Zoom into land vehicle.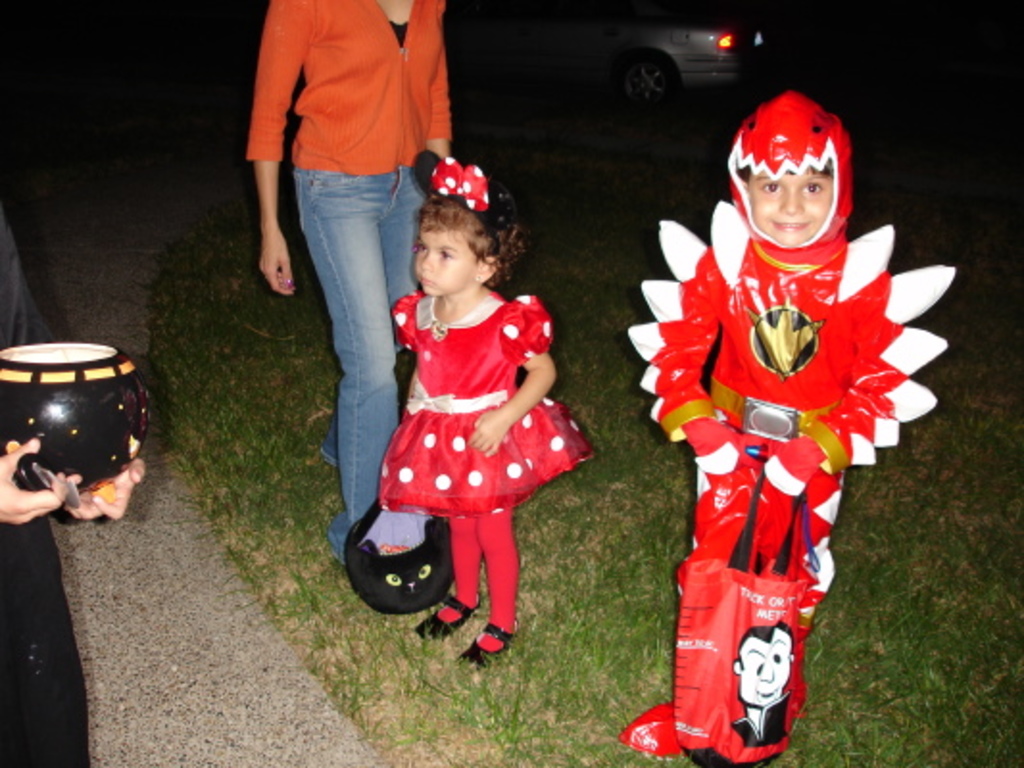
Zoom target: region(442, 15, 776, 109).
